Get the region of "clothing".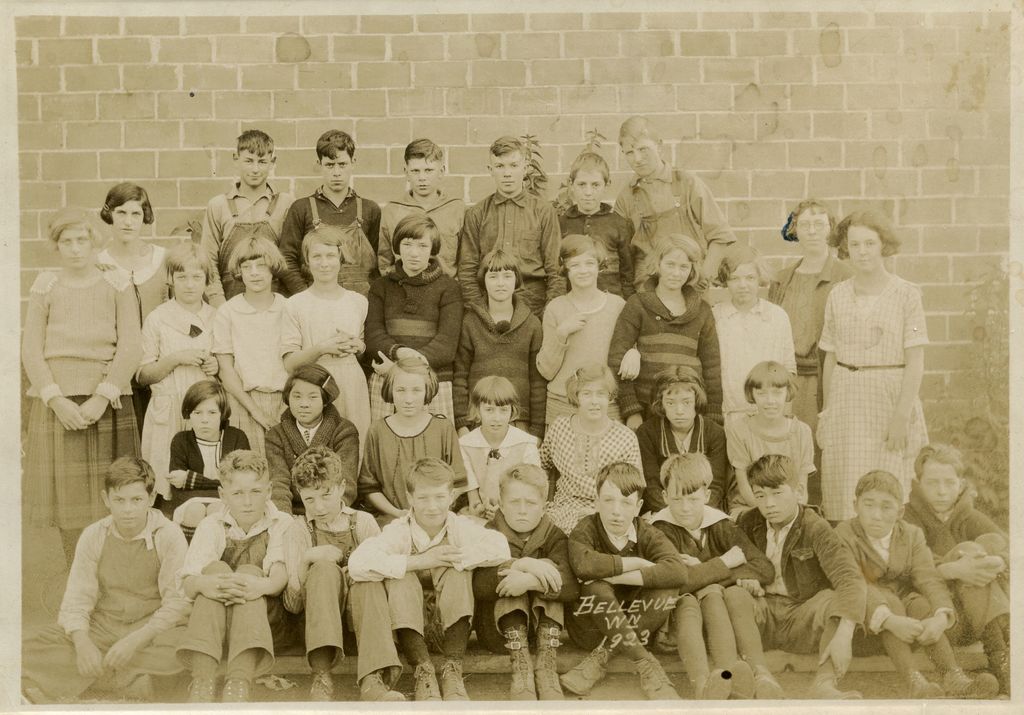
{"left": 283, "top": 286, "right": 369, "bottom": 469}.
